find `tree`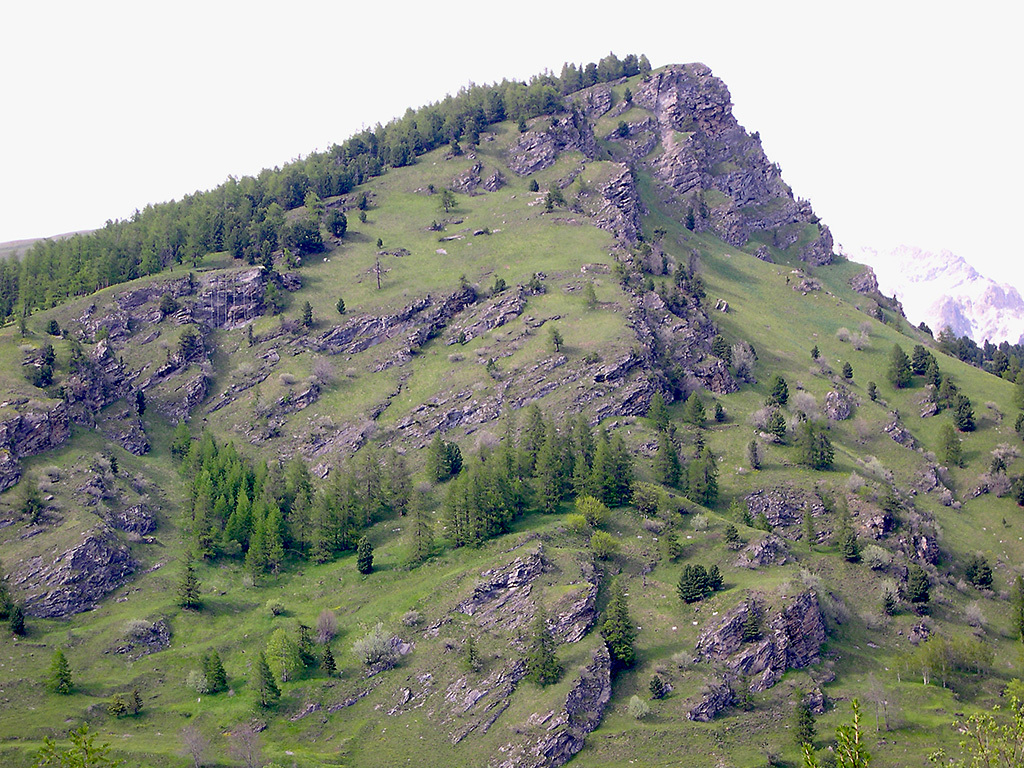
pyautogui.locateOnScreen(794, 684, 818, 743)
